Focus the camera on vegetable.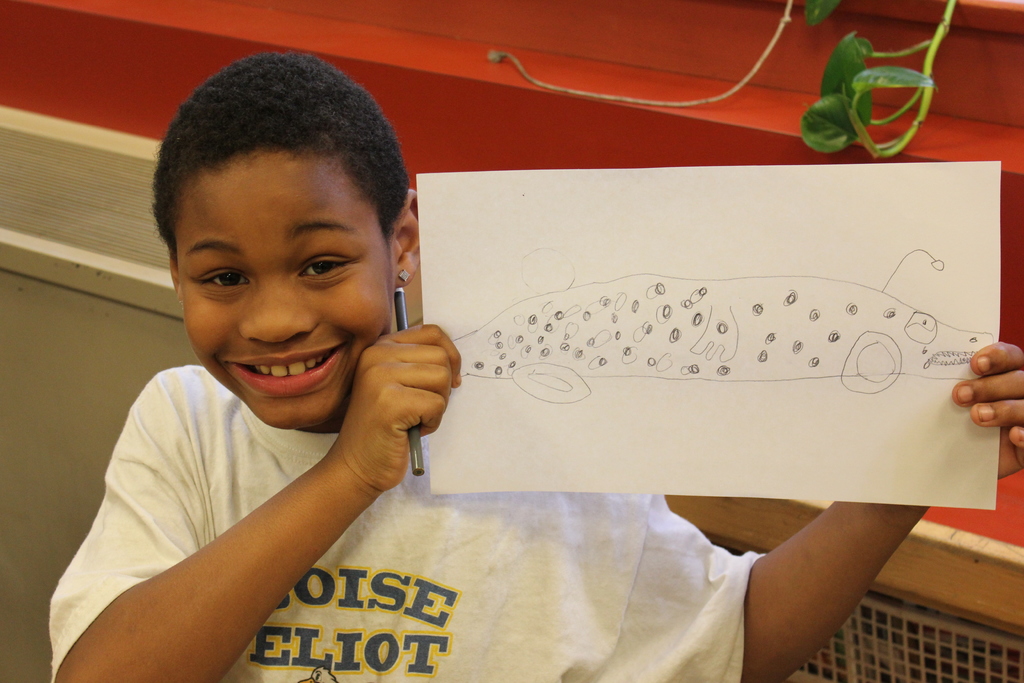
Focus region: <bbox>808, 21, 947, 143</bbox>.
